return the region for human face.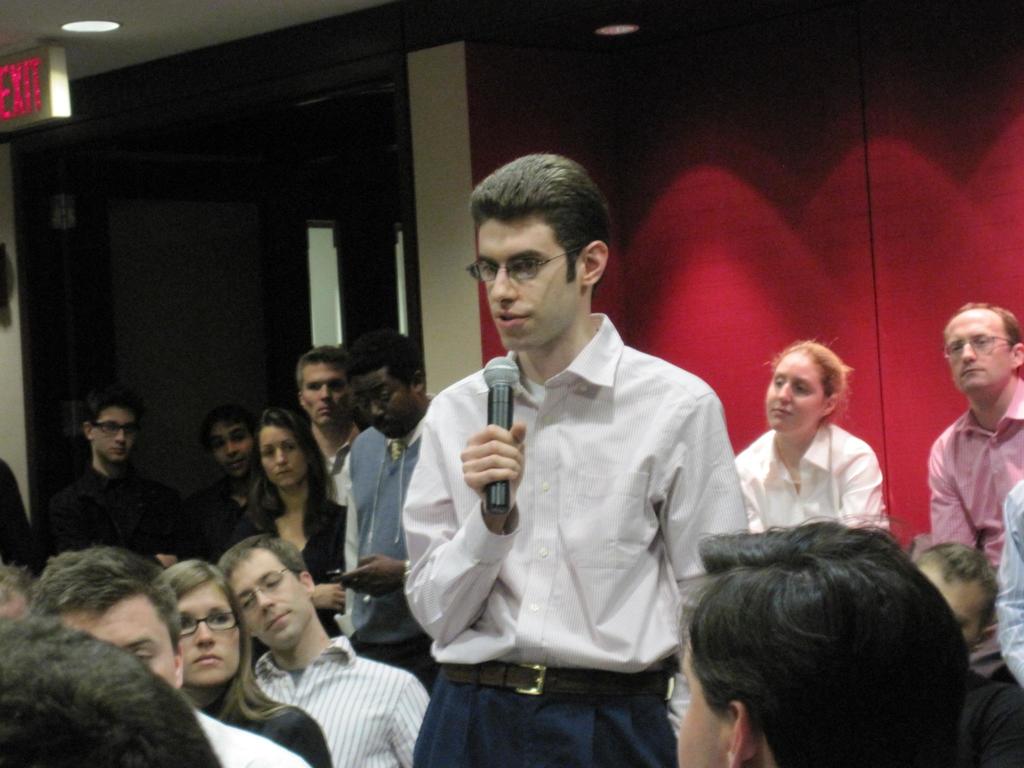
209,419,257,477.
